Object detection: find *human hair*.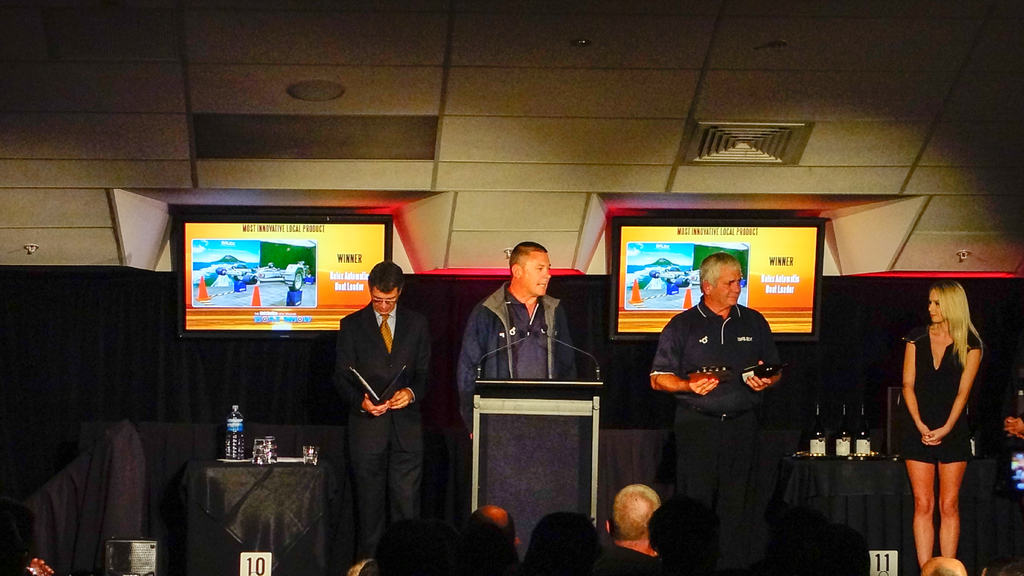
[left=368, top=259, right=404, bottom=304].
